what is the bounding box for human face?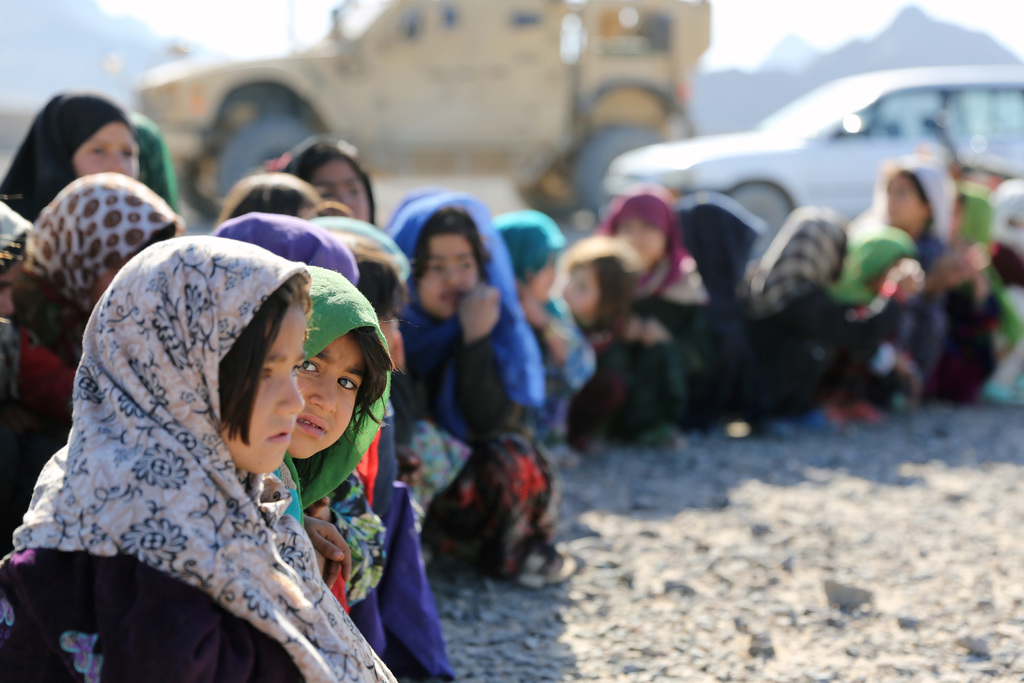
l=605, t=215, r=660, b=263.
